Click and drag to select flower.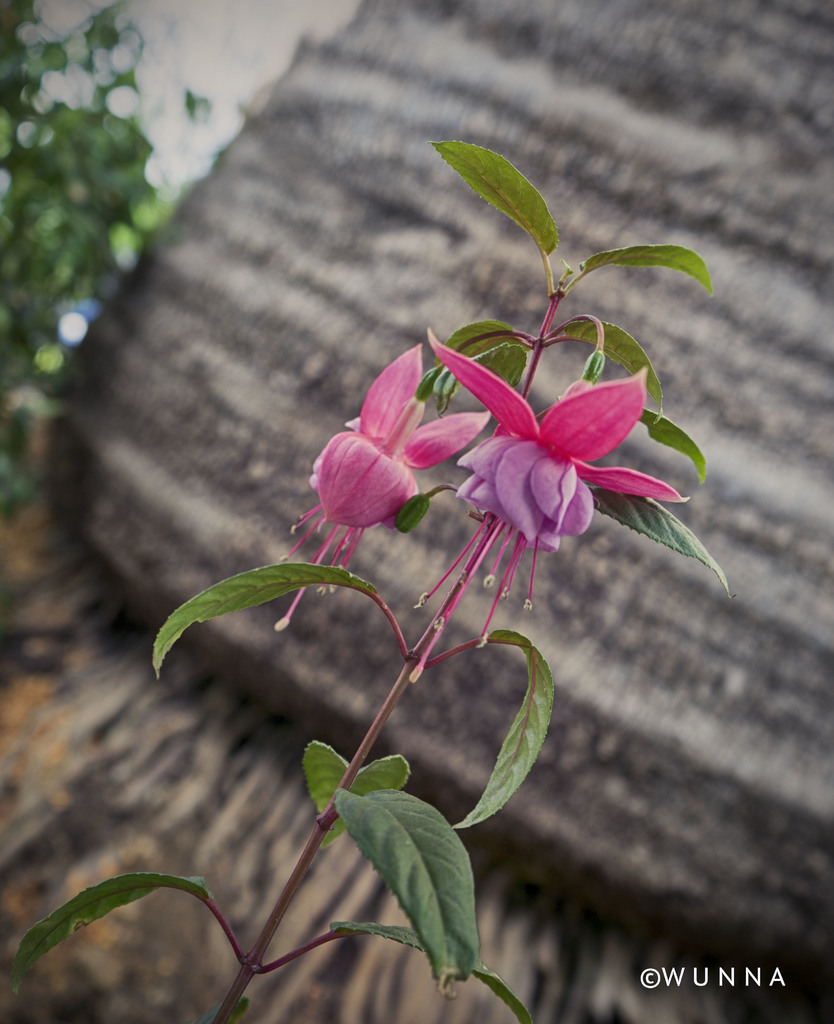
Selection: <bbox>272, 339, 482, 622</bbox>.
